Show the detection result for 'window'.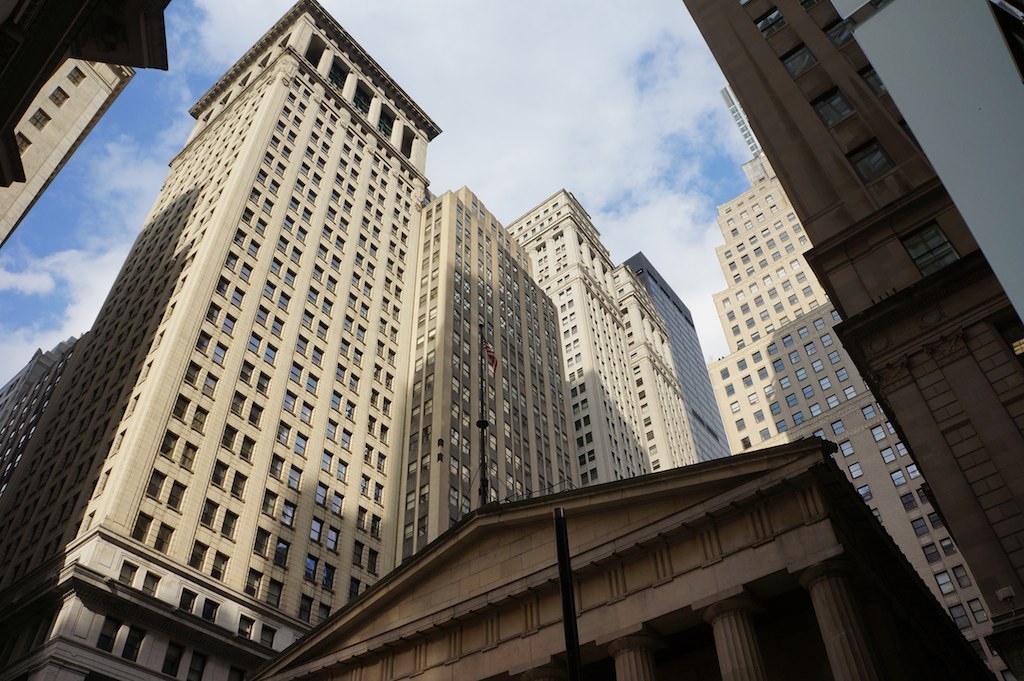
(401,124,417,163).
